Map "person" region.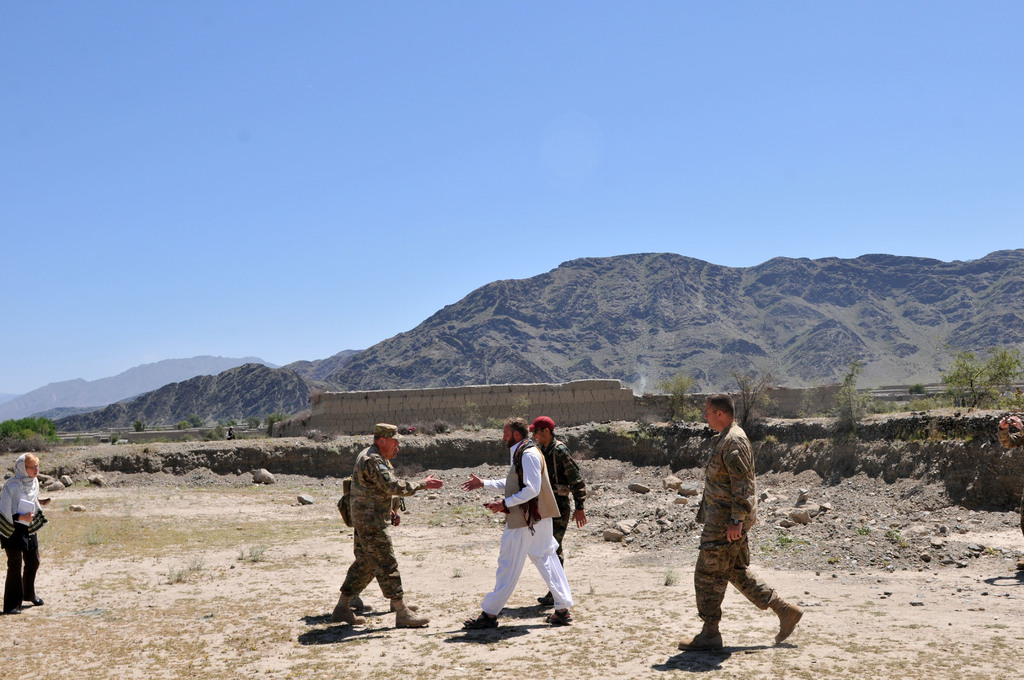
Mapped to [677, 390, 802, 651].
